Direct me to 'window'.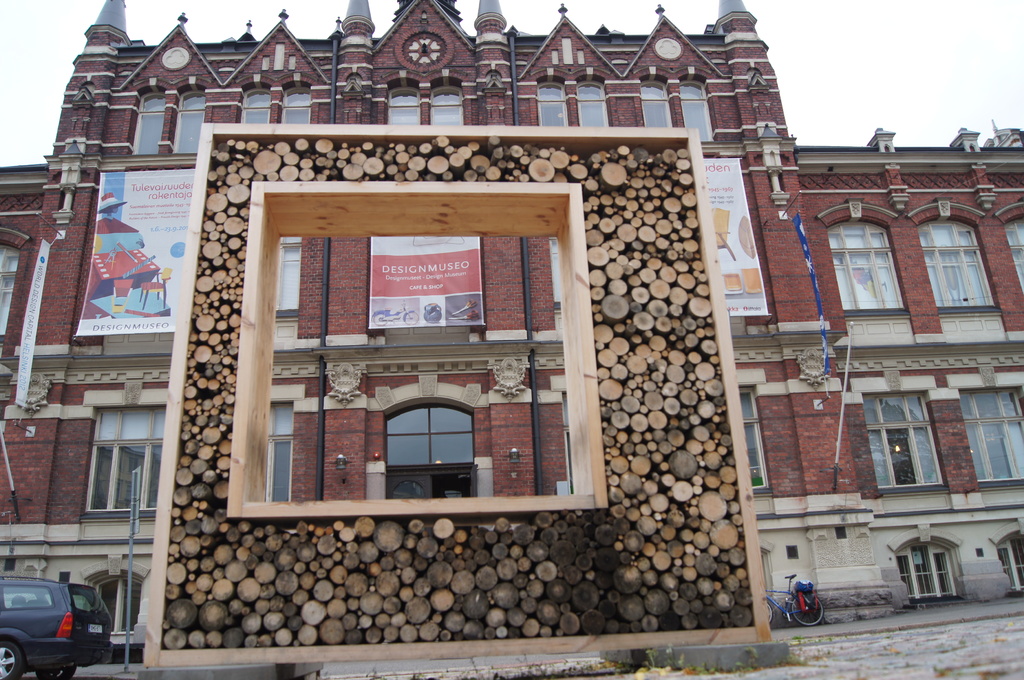
Direction: region(386, 89, 419, 120).
